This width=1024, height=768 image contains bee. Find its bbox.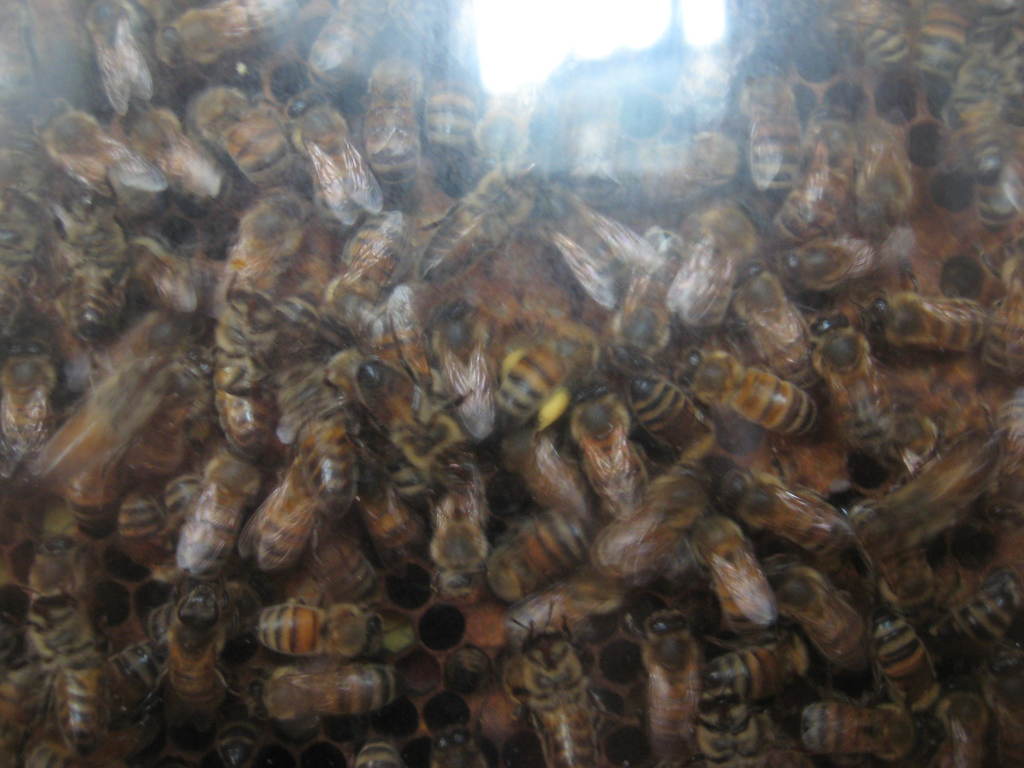
28, 593, 124, 749.
